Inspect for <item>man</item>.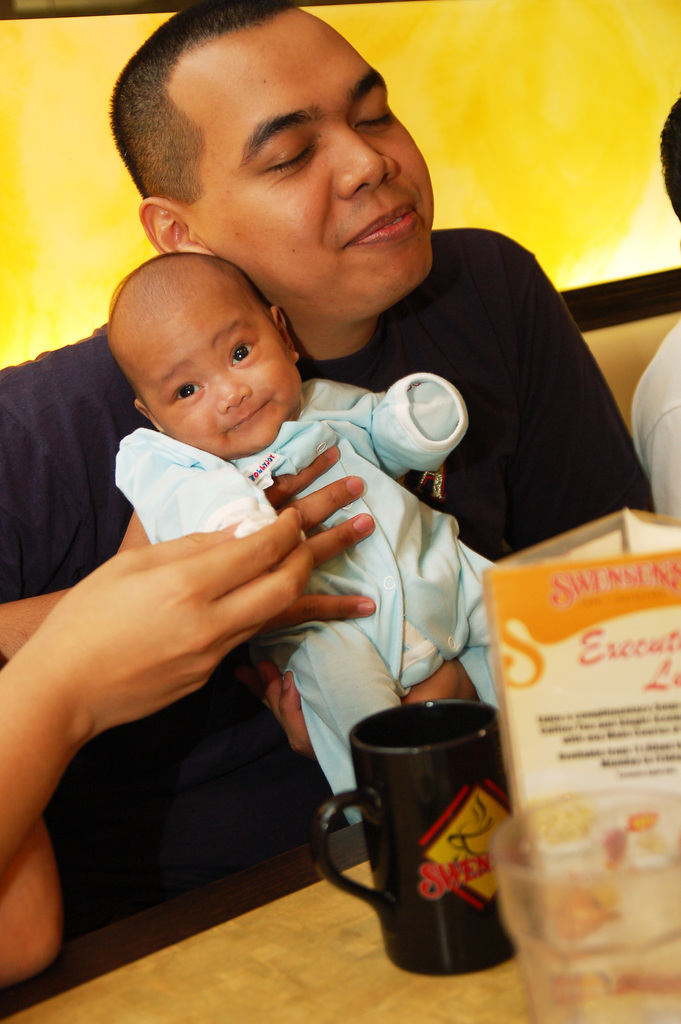
Inspection: <box>24,52,627,918</box>.
